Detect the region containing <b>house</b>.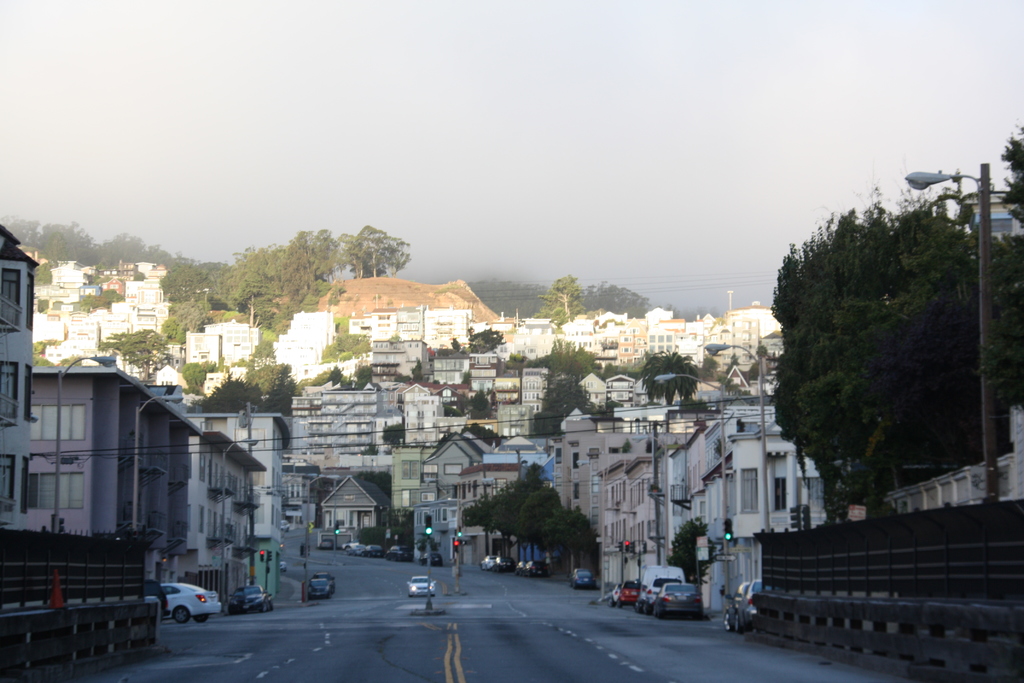
BBox(496, 433, 542, 448).
